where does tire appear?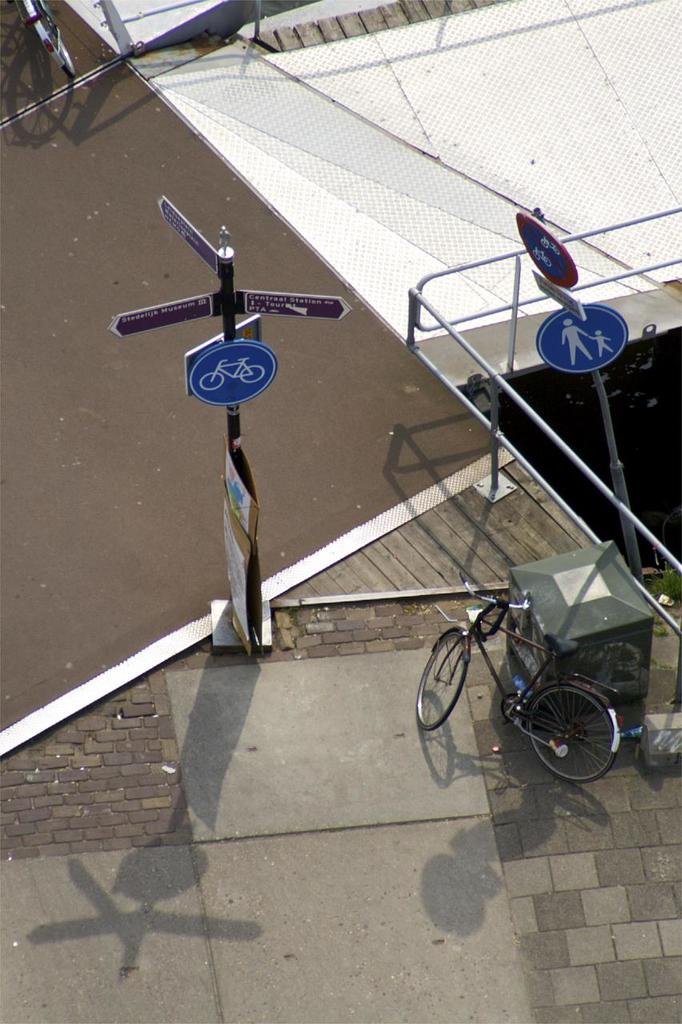
Appears at 30:0:81:81.
